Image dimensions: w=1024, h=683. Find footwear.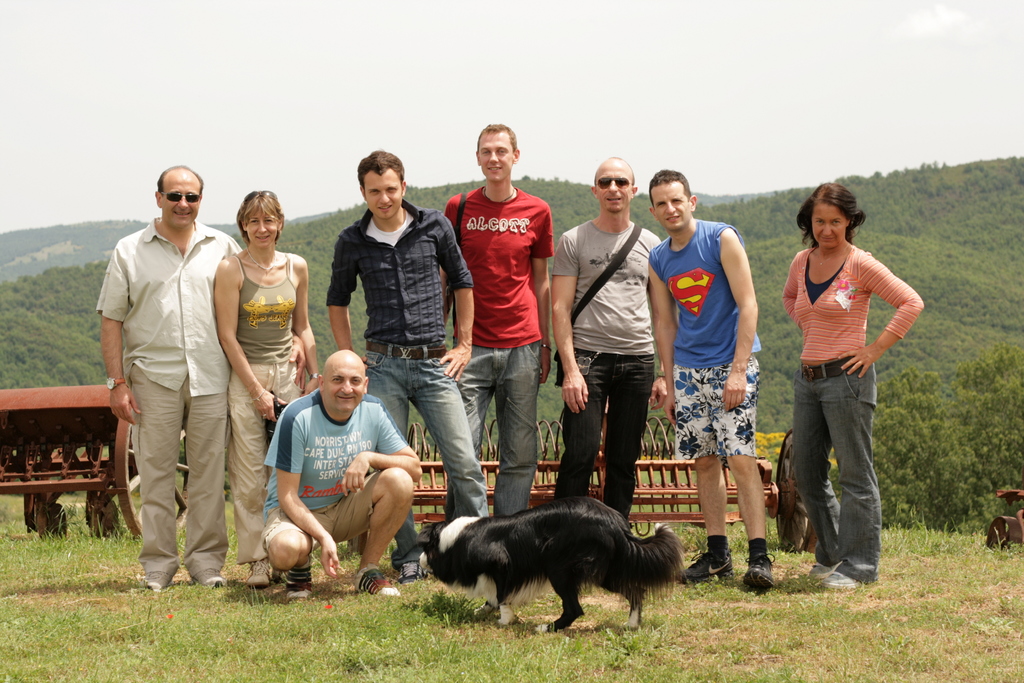
locate(289, 585, 311, 604).
